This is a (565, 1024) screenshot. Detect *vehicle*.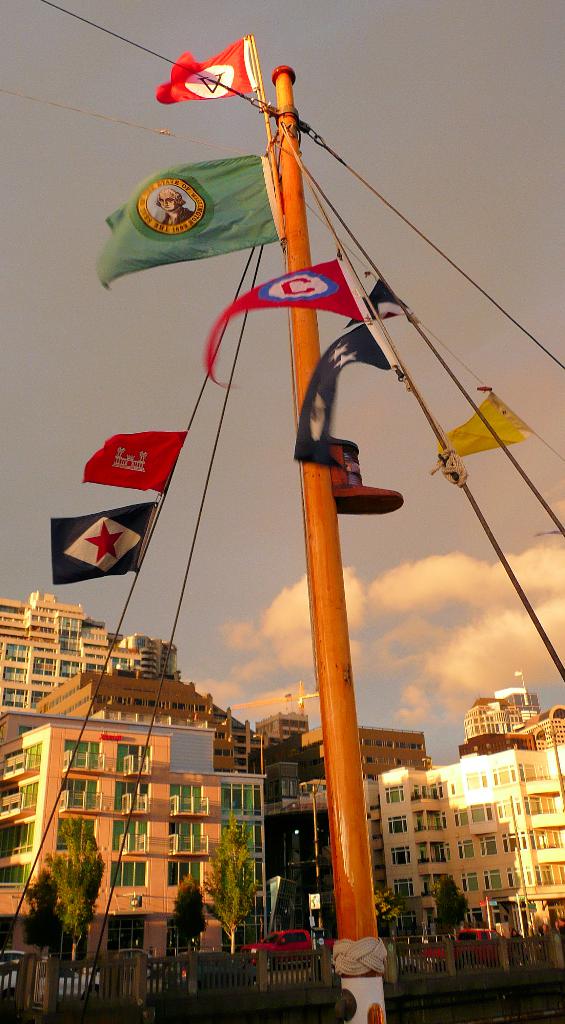
Rect(237, 931, 312, 972).
